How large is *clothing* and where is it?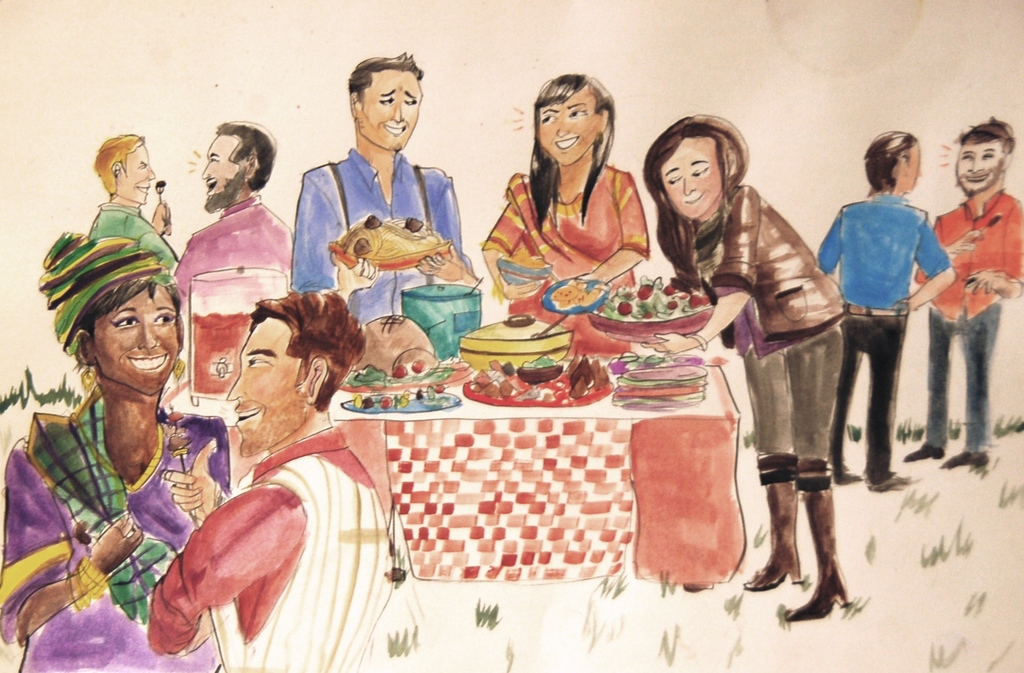
Bounding box: rect(172, 196, 294, 315).
